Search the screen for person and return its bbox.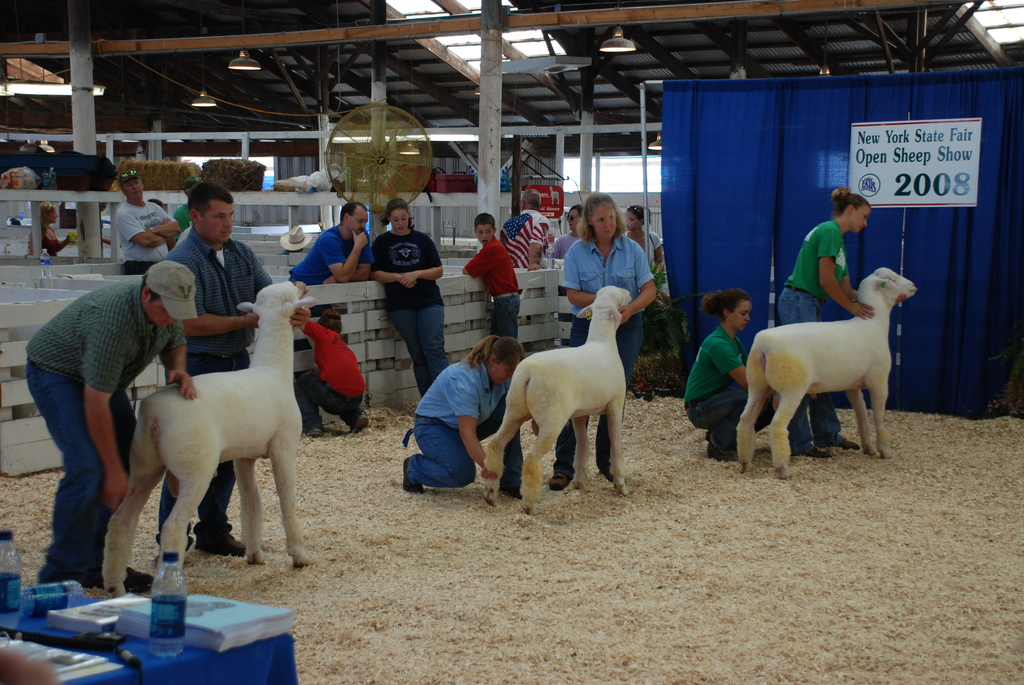
Found: BBox(461, 215, 530, 371).
